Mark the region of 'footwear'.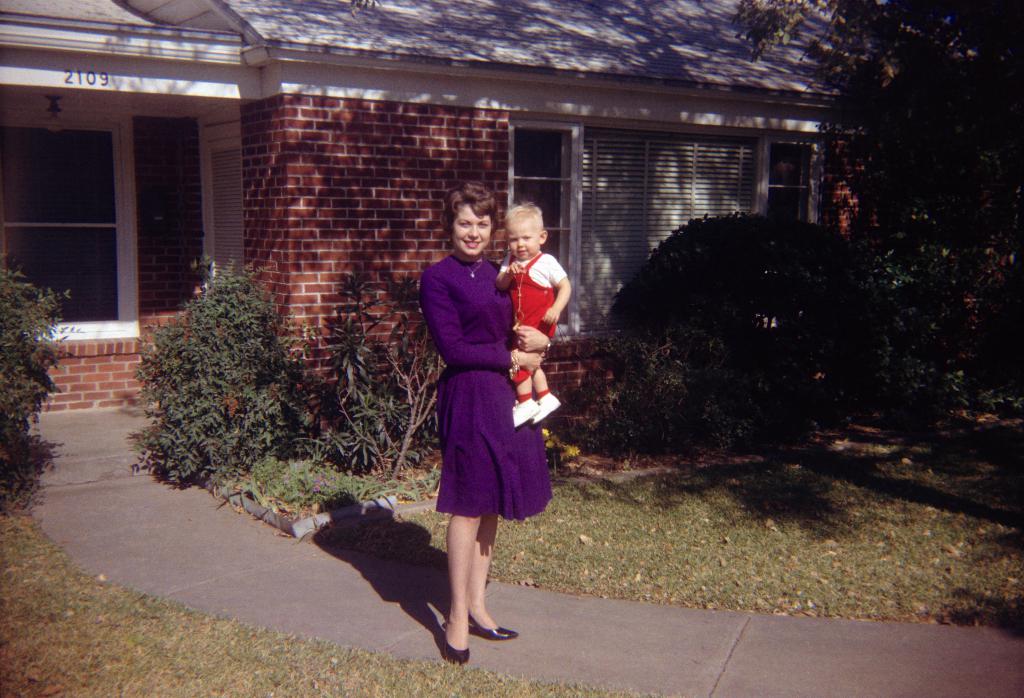
Region: [444,629,477,666].
